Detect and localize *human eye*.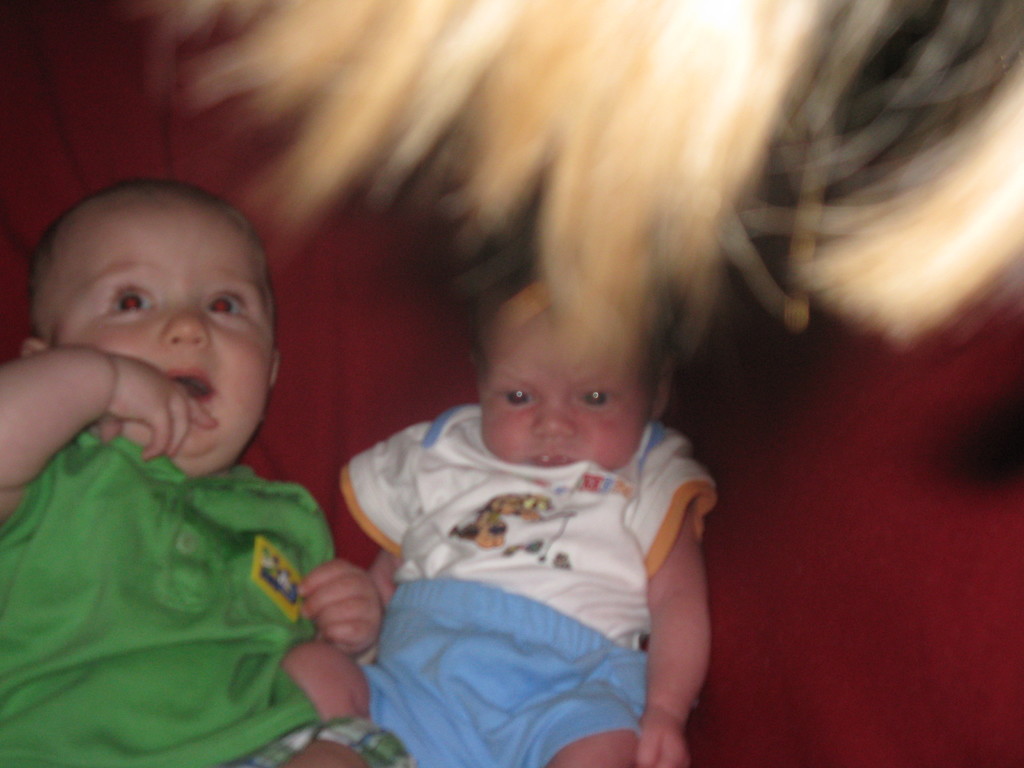
Localized at BBox(575, 383, 622, 413).
